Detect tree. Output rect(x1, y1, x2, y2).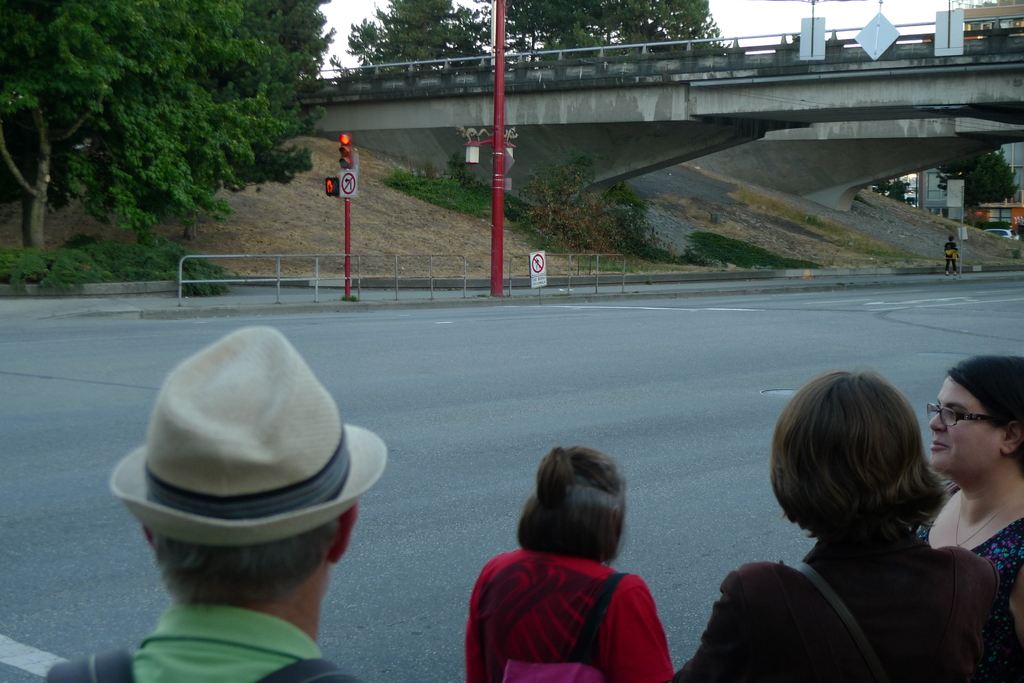
rect(499, 0, 737, 64).
